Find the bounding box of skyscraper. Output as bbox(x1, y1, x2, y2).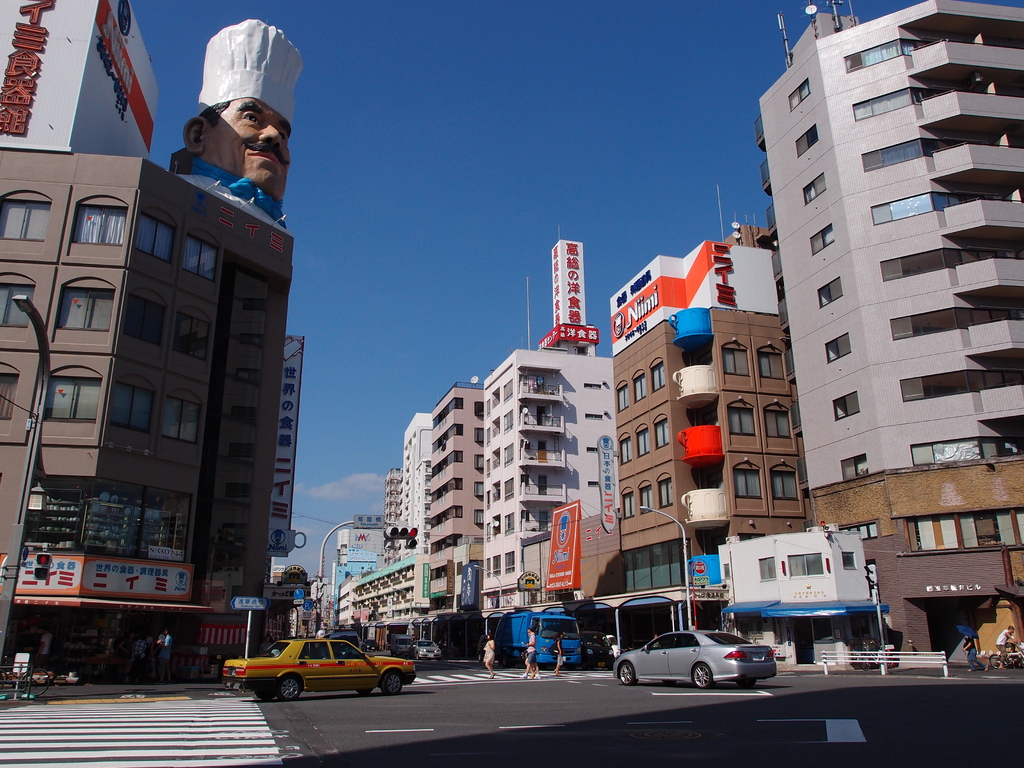
bbox(738, 24, 1021, 621).
